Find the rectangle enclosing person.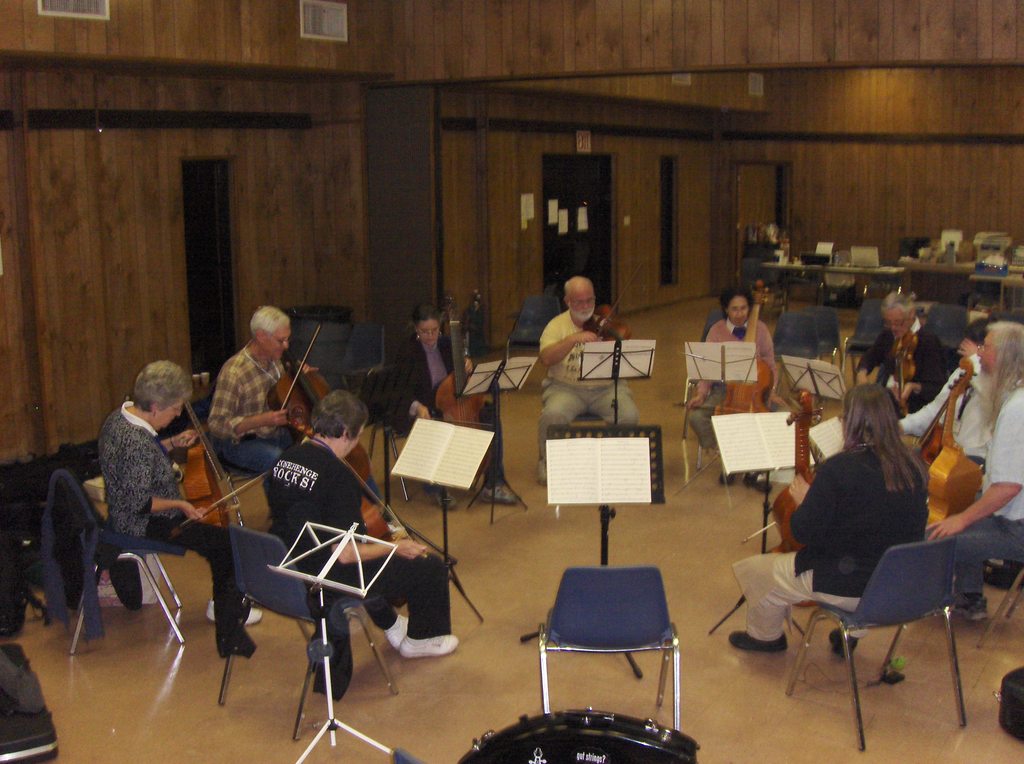
bbox=(380, 304, 511, 514).
